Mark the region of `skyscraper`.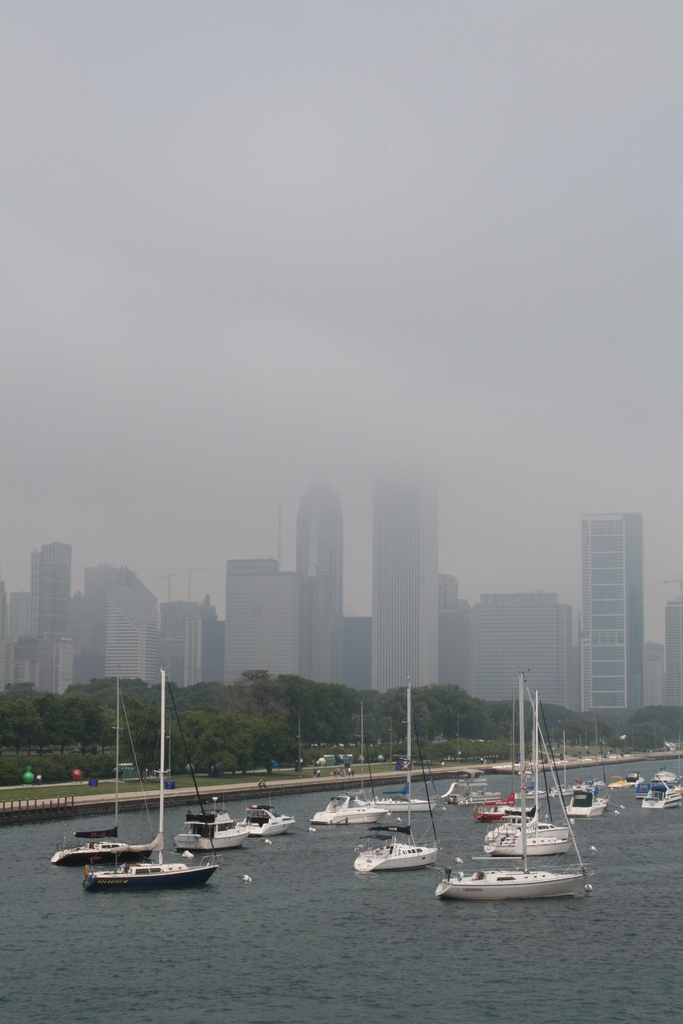
Region: bbox=(219, 554, 275, 596).
